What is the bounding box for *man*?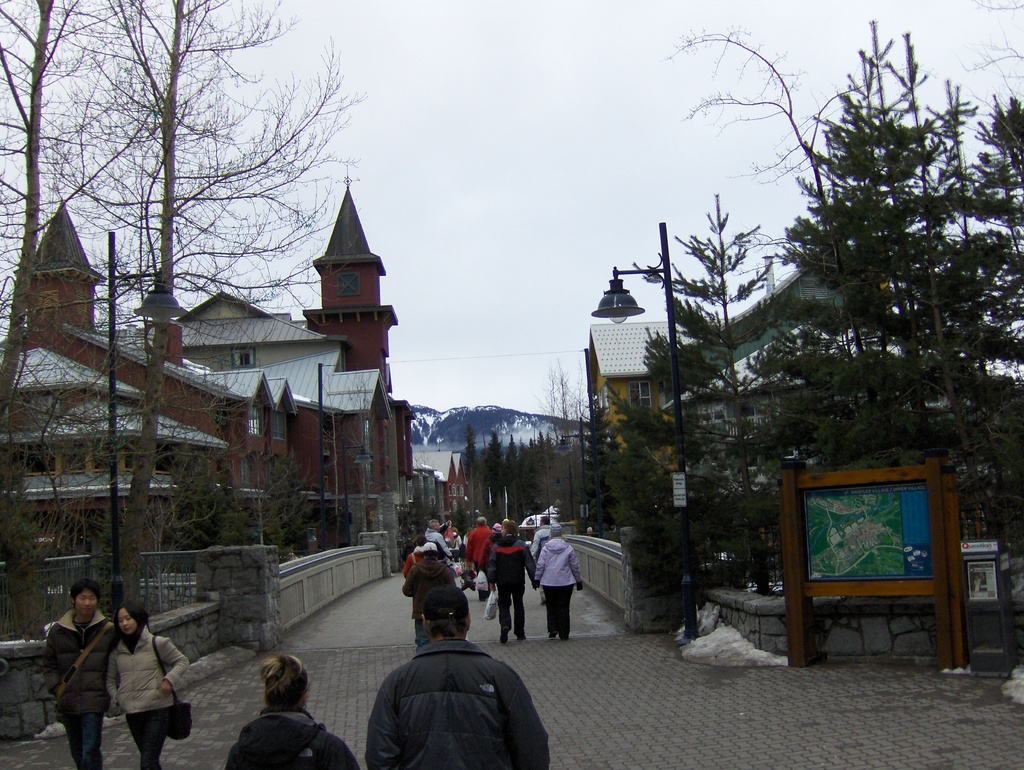
[424, 520, 452, 565].
